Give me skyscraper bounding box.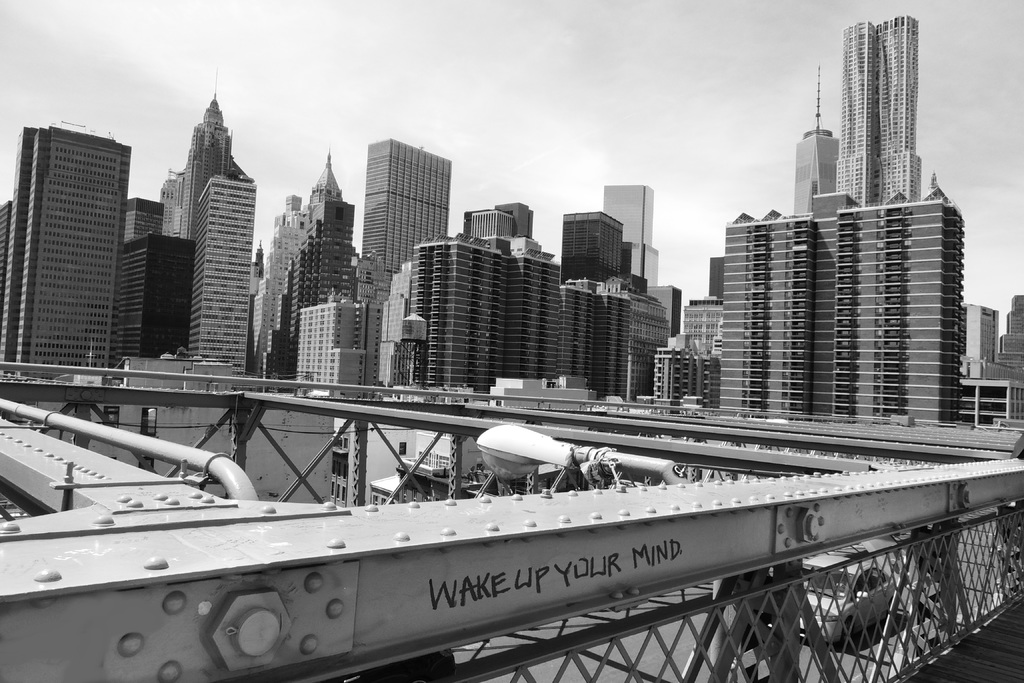
492/237/564/382.
